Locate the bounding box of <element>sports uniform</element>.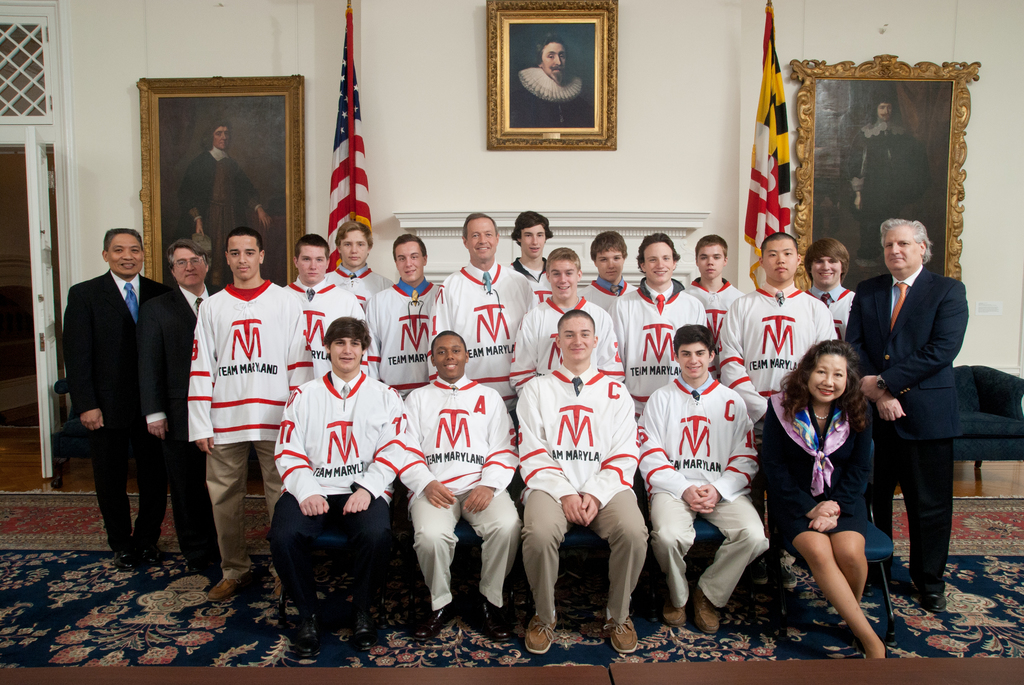
Bounding box: (x1=405, y1=367, x2=525, y2=603).
